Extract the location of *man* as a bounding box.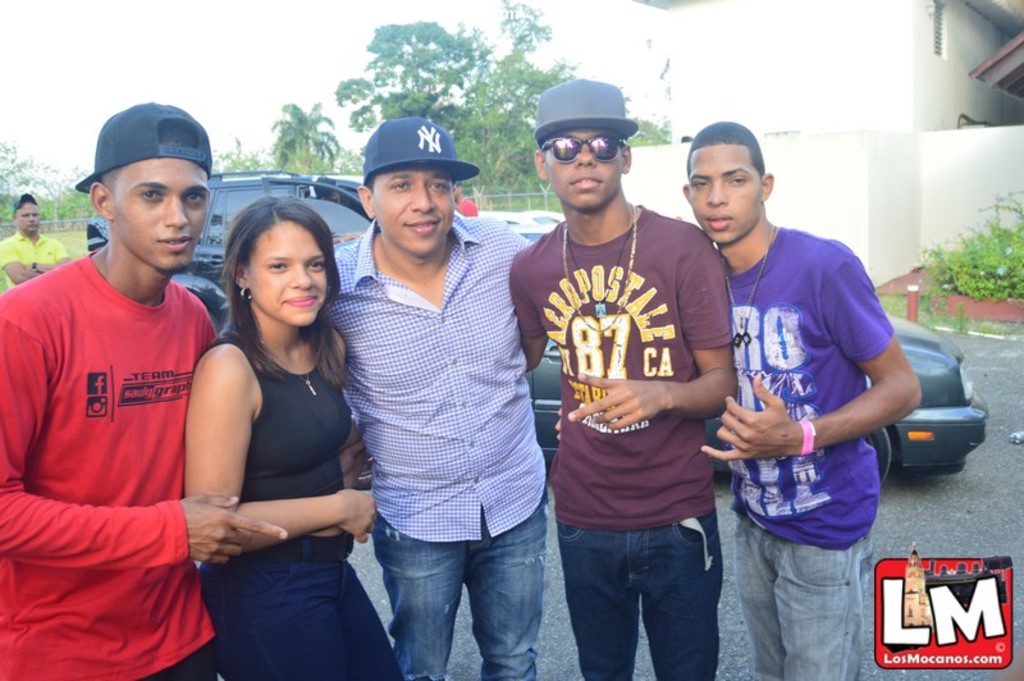
BBox(680, 115, 924, 680).
